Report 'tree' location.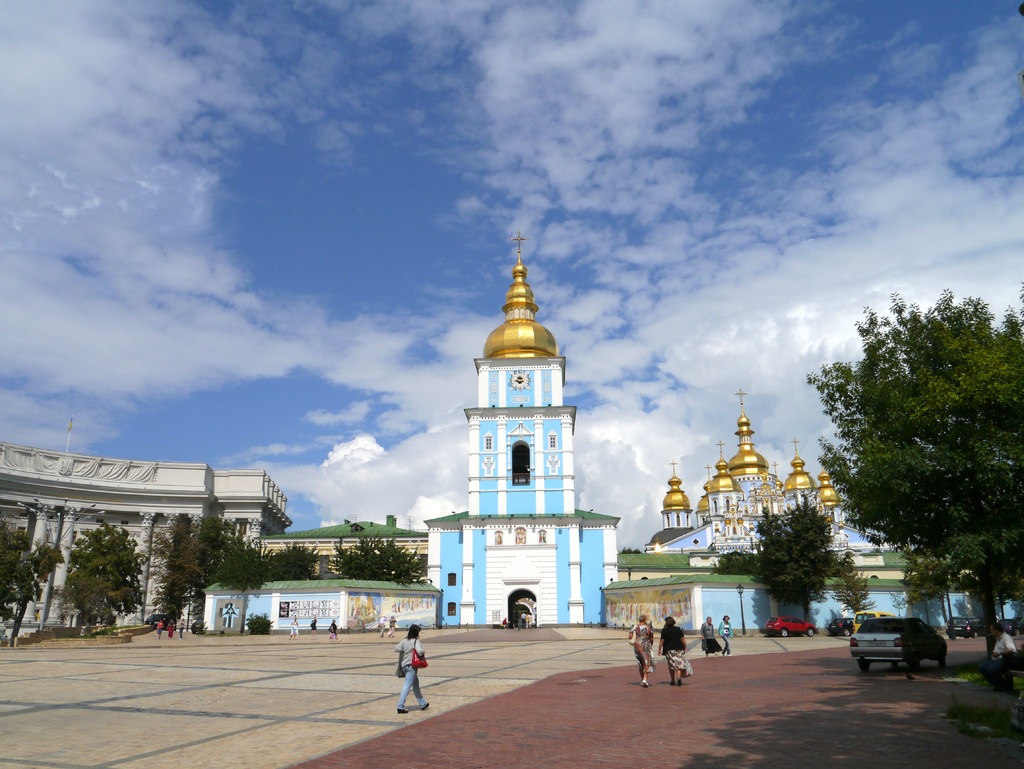
Report: bbox=(212, 544, 273, 596).
